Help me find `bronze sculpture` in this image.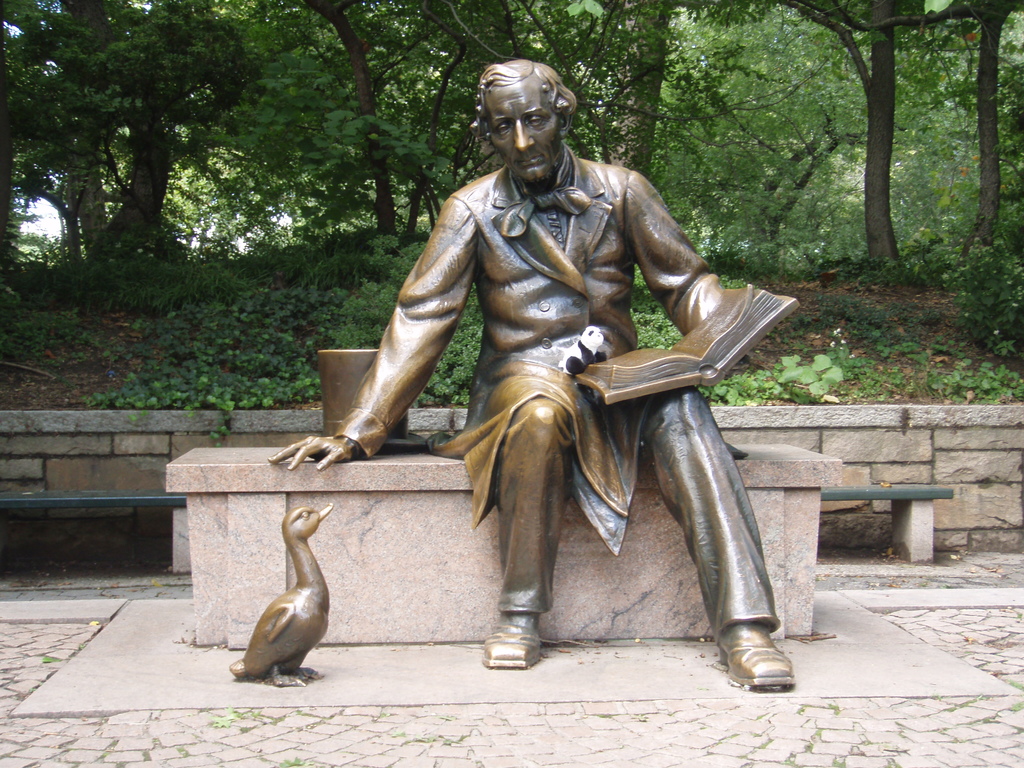
Found it: (232, 500, 337, 687).
